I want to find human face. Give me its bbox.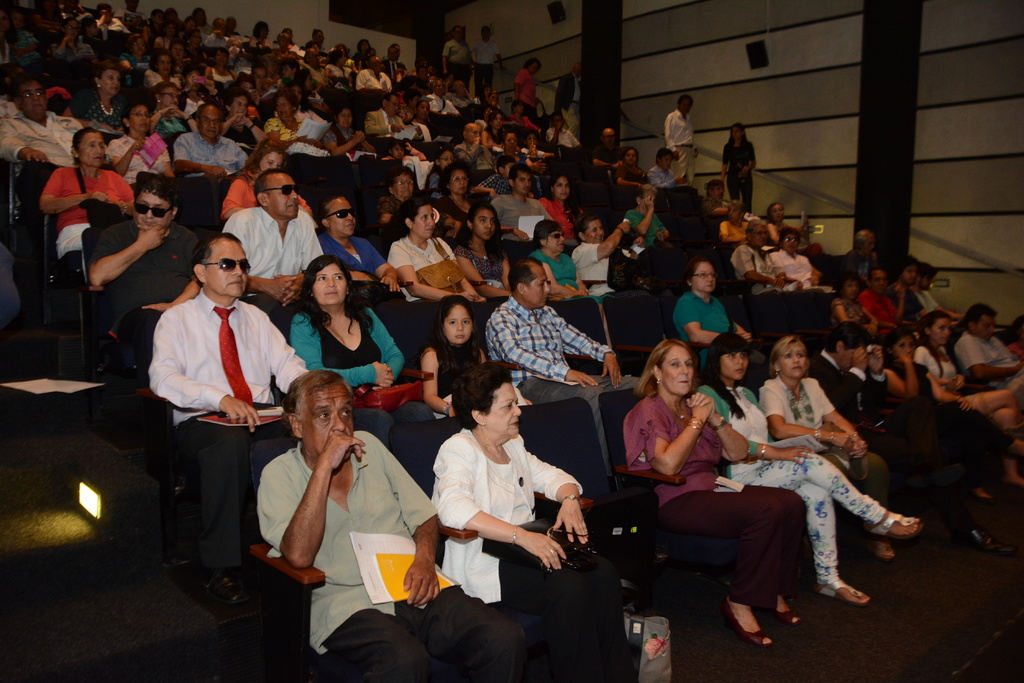
x1=264, y1=173, x2=297, y2=217.
